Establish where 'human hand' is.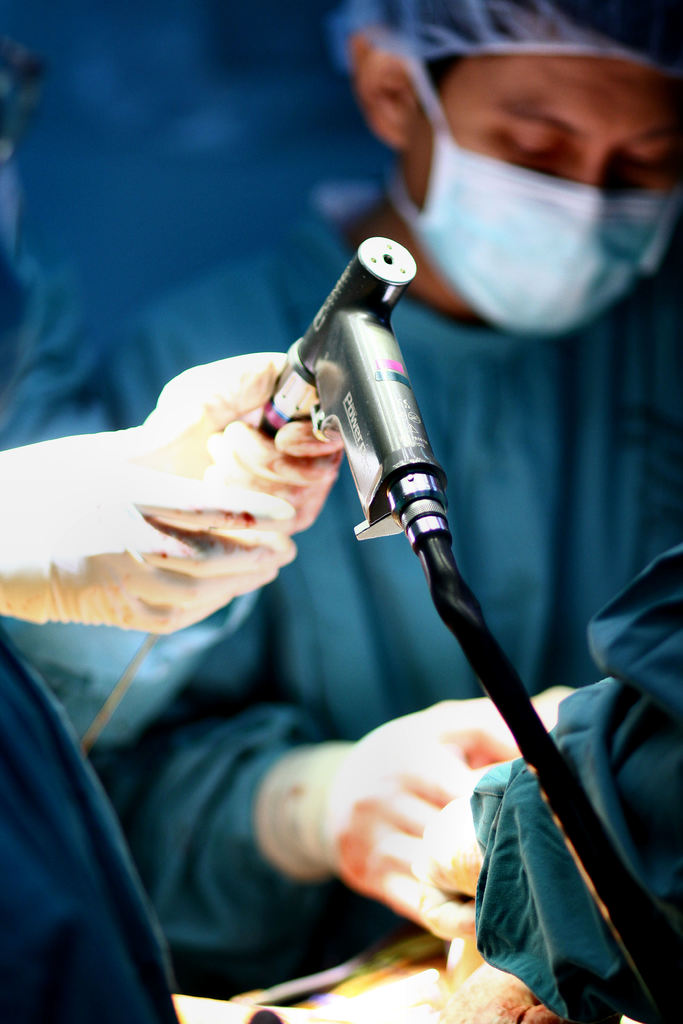
Established at left=268, top=709, right=555, bottom=959.
